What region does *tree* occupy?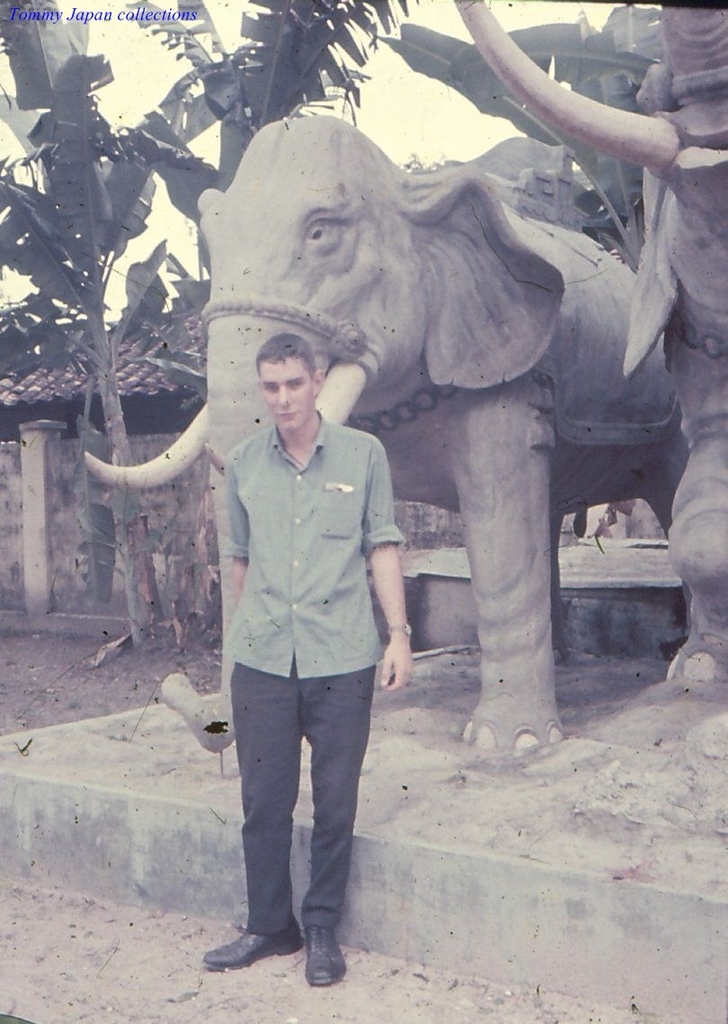
l=366, t=0, r=661, b=265.
